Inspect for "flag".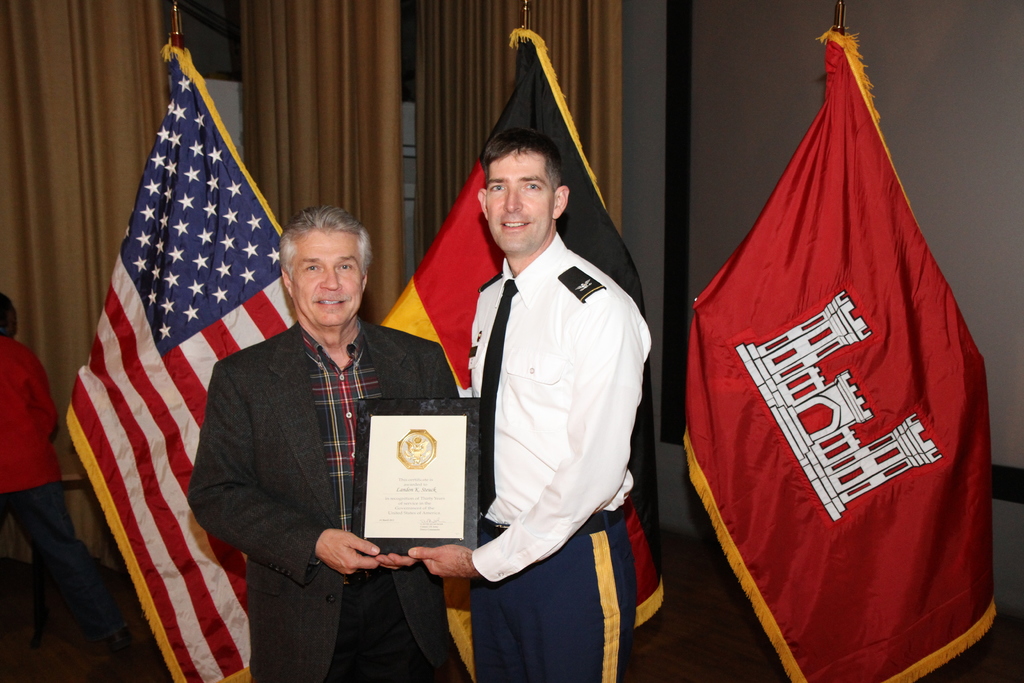
Inspection: {"left": 368, "top": 28, "right": 667, "bottom": 682}.
